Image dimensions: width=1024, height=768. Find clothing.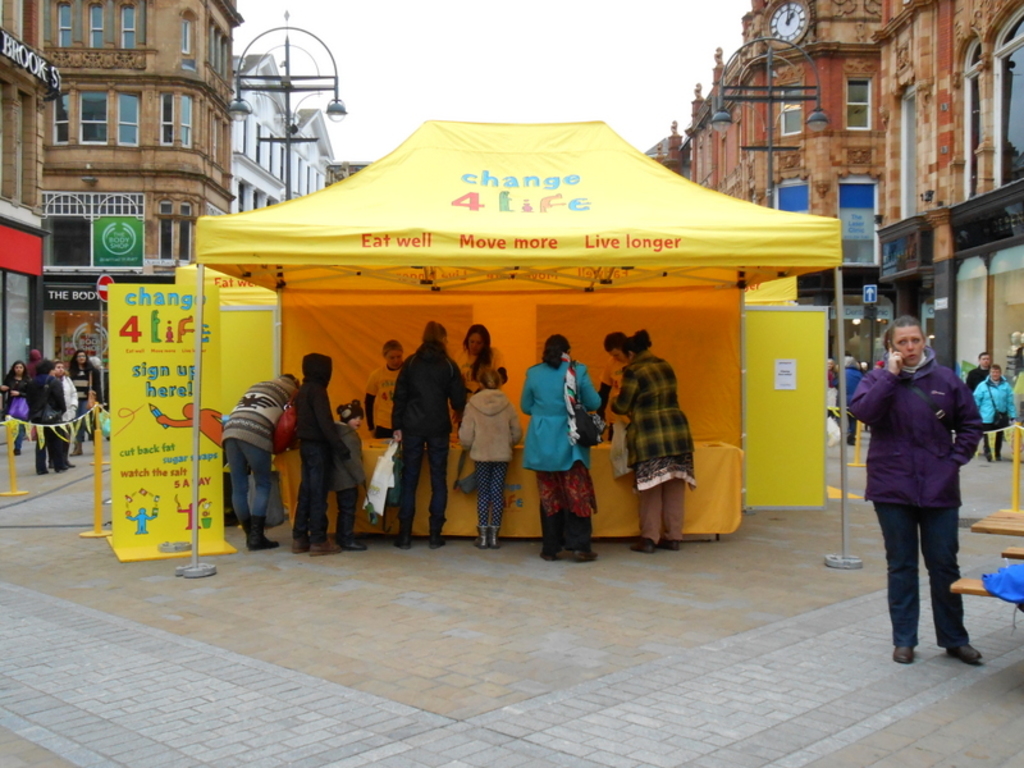
{"left": 832, "top": 364, "right": 864, "bottom": 439}.
